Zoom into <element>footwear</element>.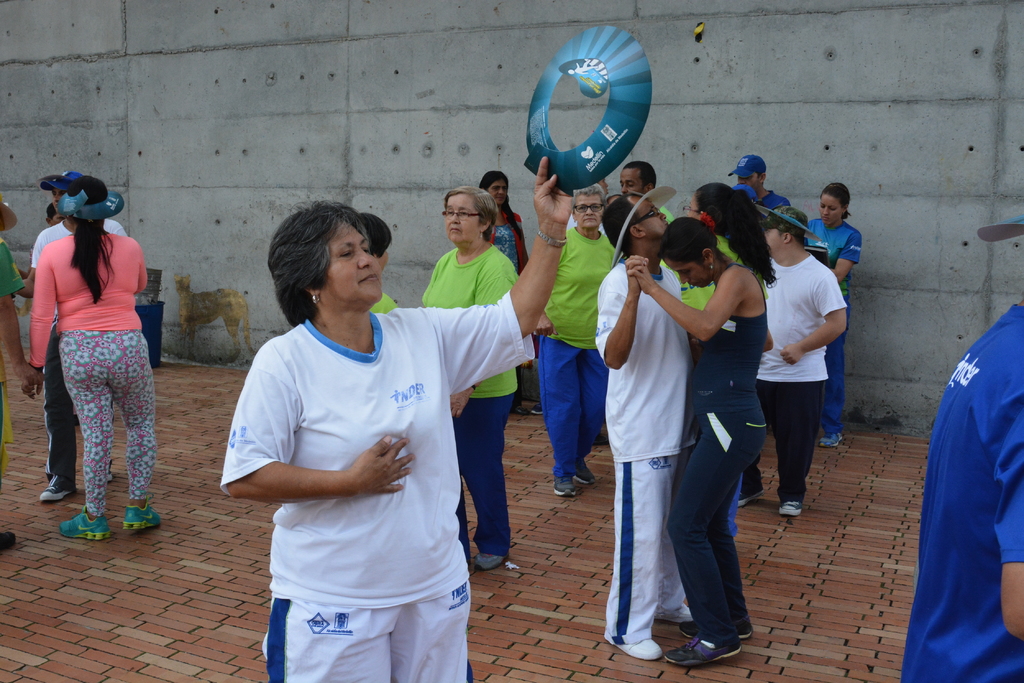
Zoom target: 735/485/767/506.
